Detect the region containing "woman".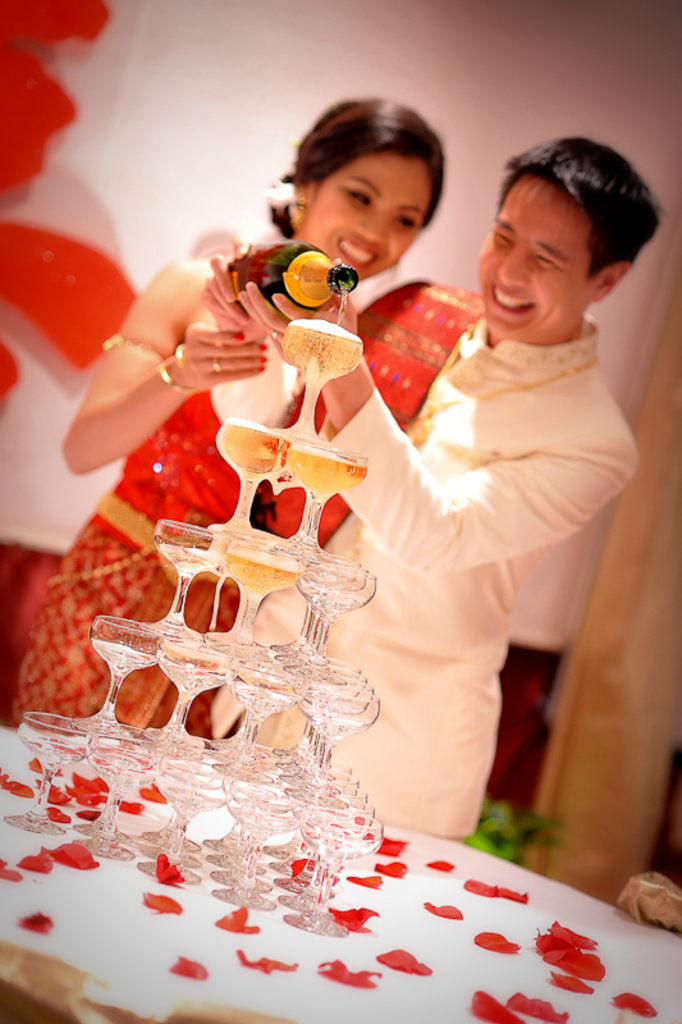
crop(12, 100, 447, 732).
